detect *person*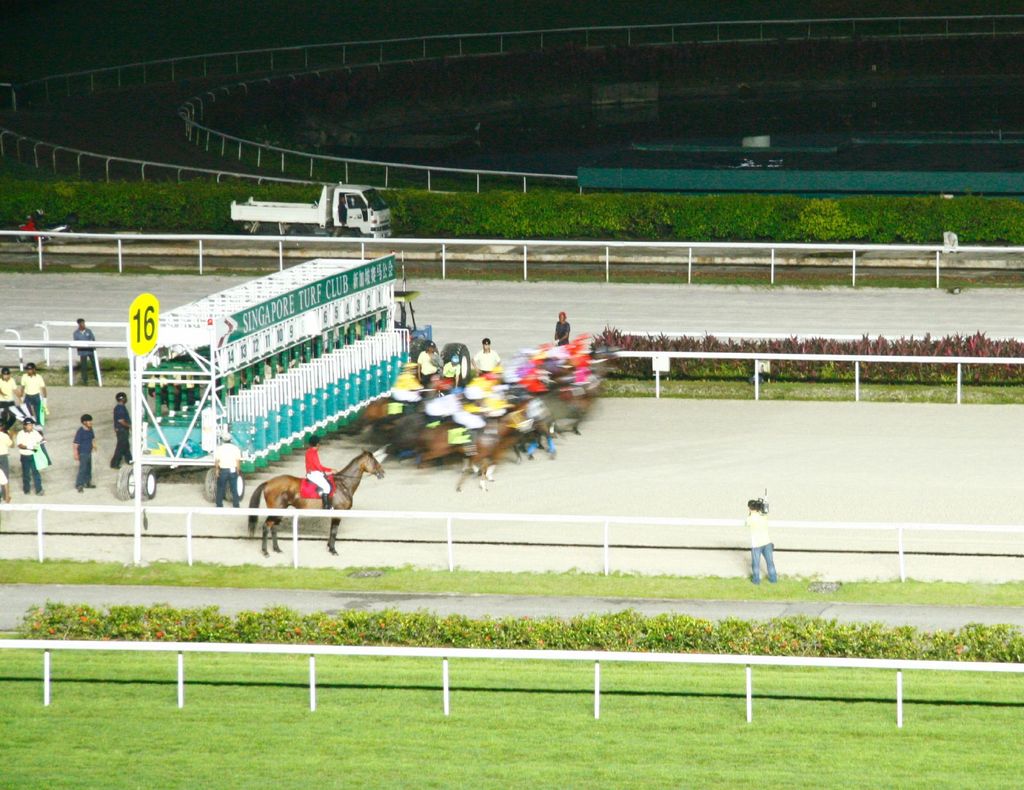
[left=303, top=429, right=336, bottom=506]
